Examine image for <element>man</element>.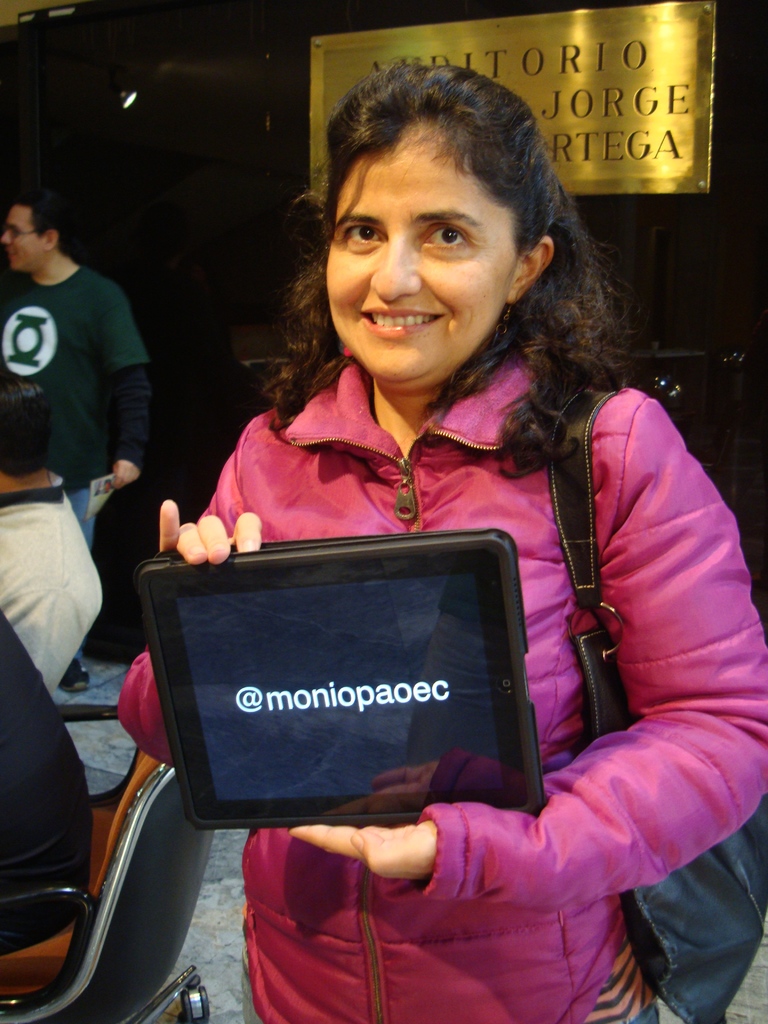
Examination result: [x1=0, y1=371, x2=107, y2=702].
